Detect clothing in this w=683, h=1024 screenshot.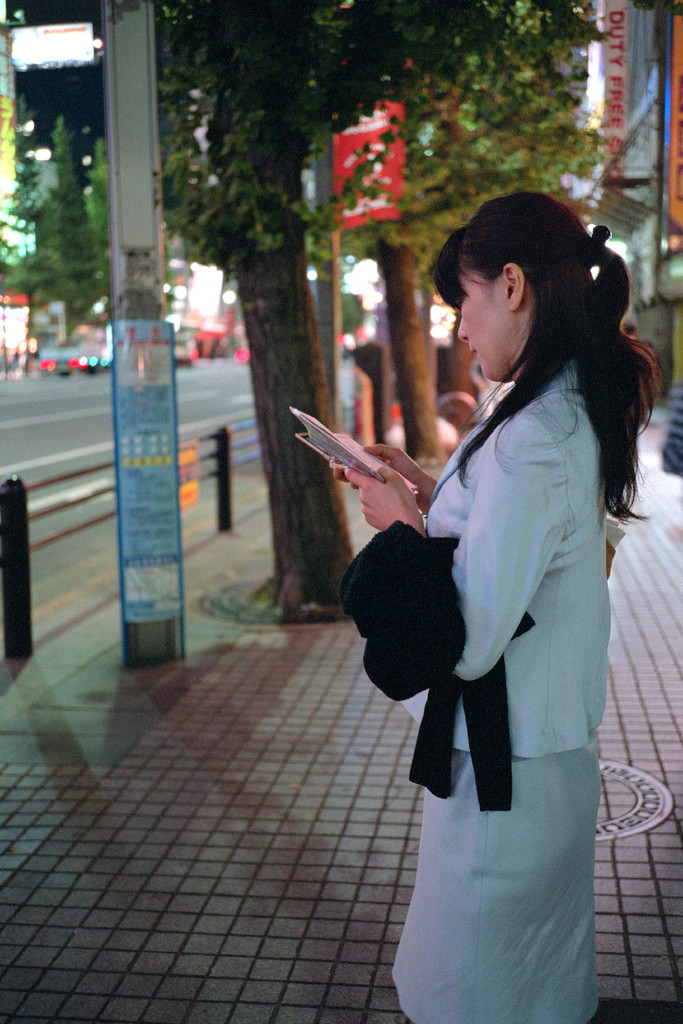
Detection: crop(395, 351, 615, 1023).
